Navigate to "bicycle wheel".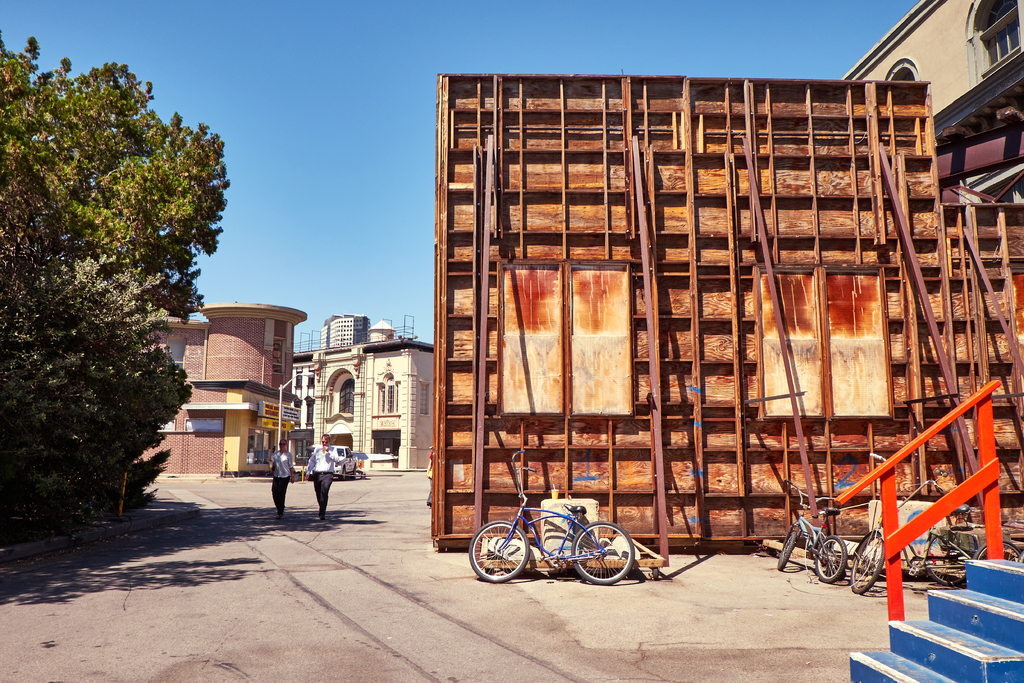
Navigation target: l=812, t=535, r=845, b=584.
